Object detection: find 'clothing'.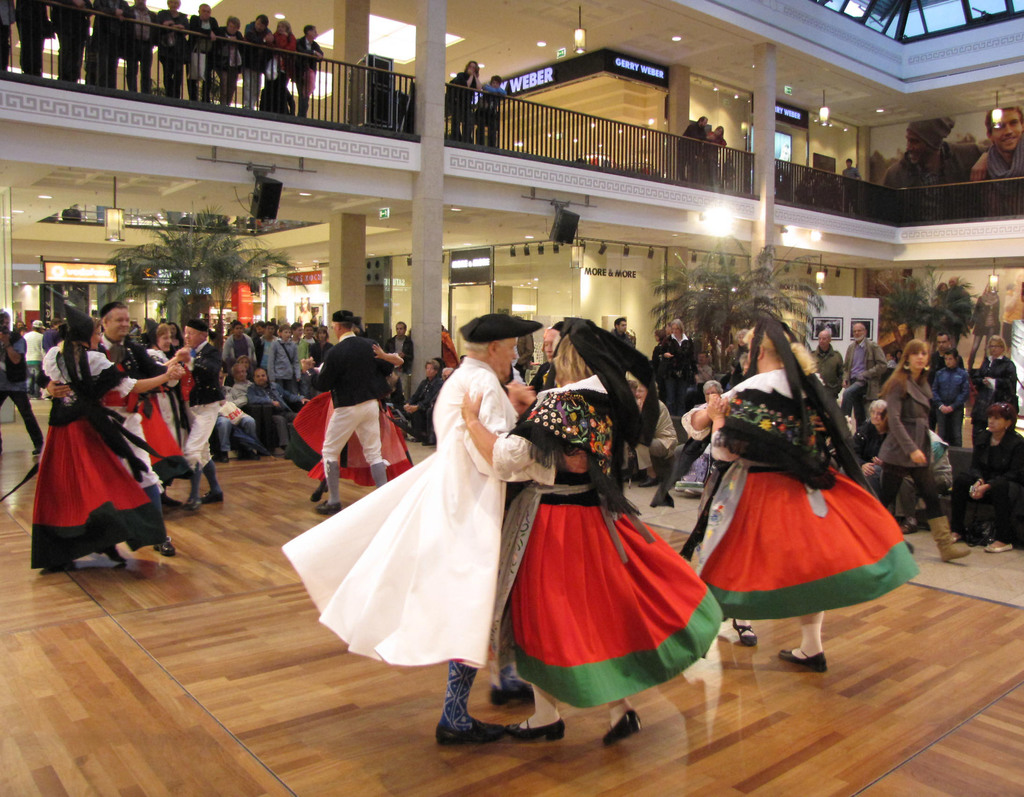
Rect(692, 359, 716, 396).
